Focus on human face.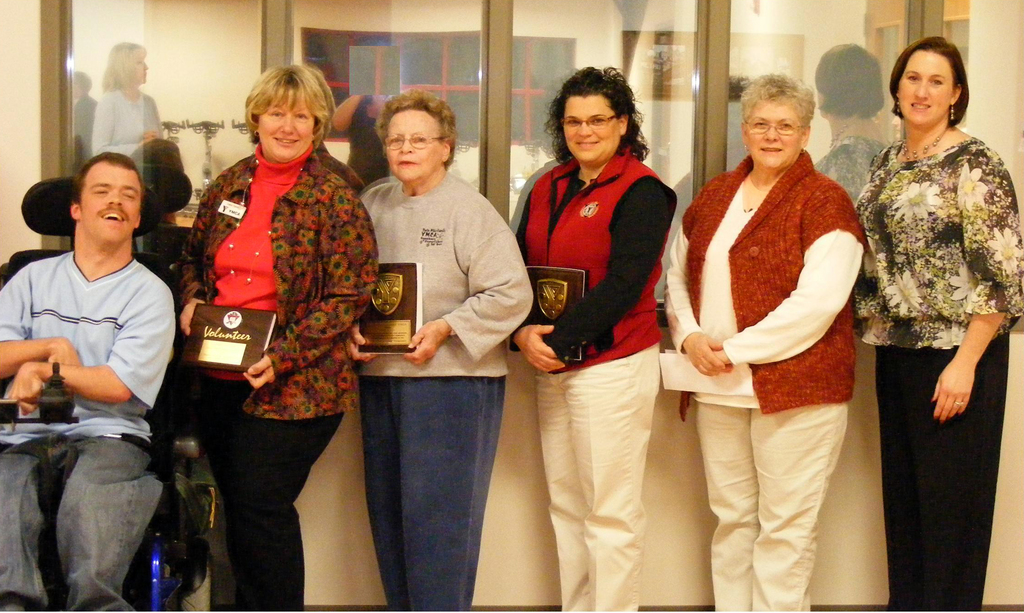
Focused at locate(387, 110, 445, 179).
